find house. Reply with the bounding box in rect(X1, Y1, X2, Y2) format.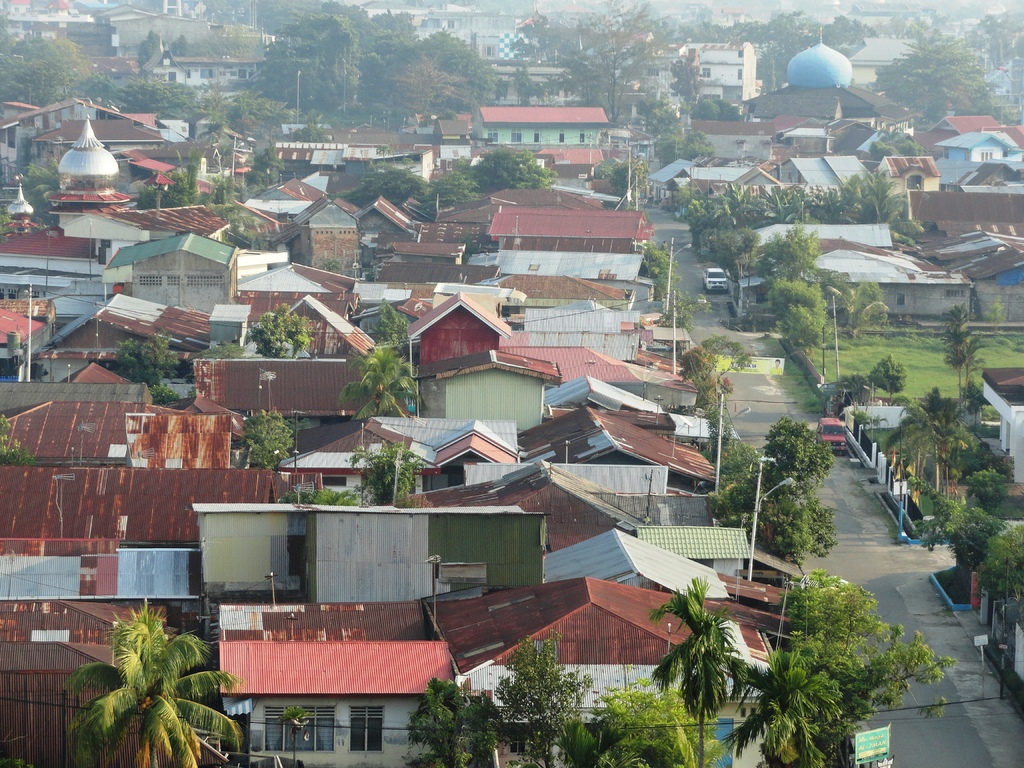
rect(786, 156, 872, 196).
